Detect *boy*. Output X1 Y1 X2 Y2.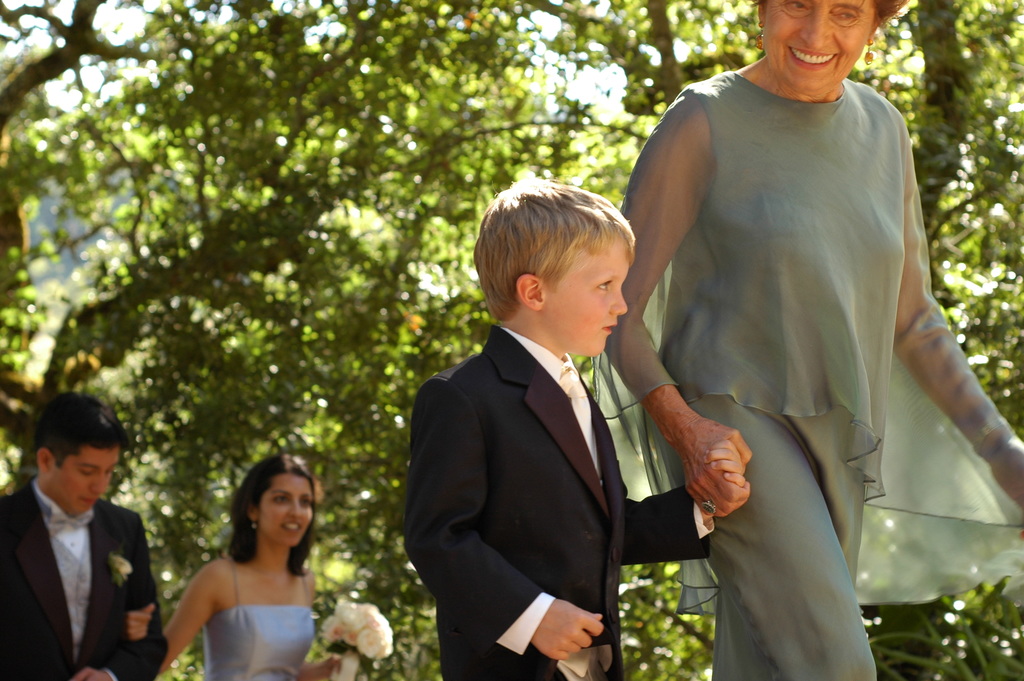
404 179 746 680.
